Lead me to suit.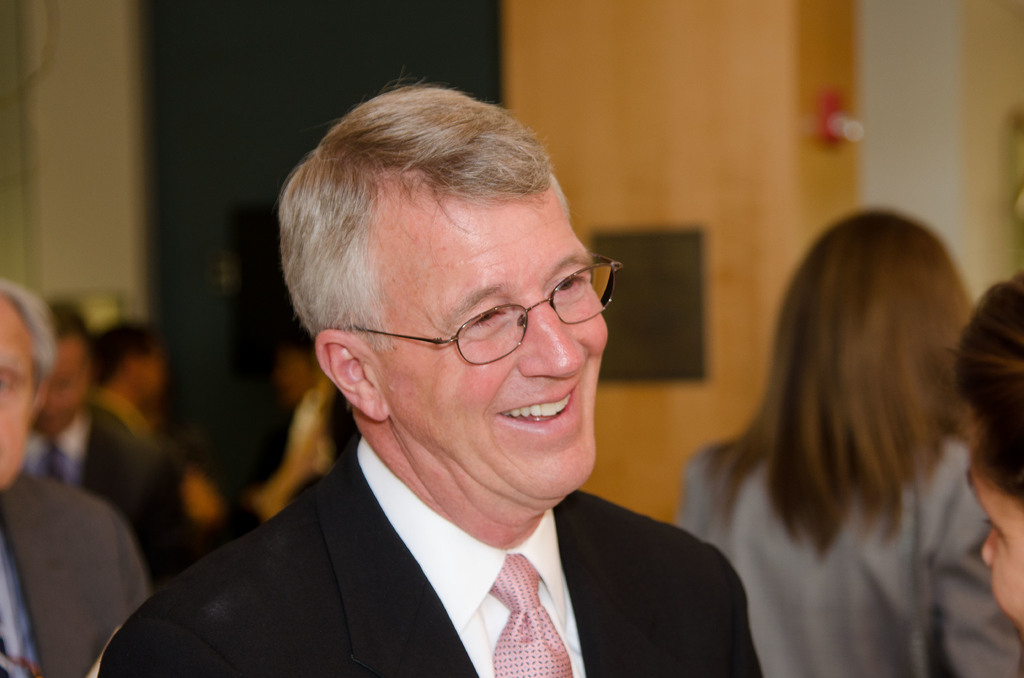
Lead to x1=101, y1=382, x2=773, y2=672.
